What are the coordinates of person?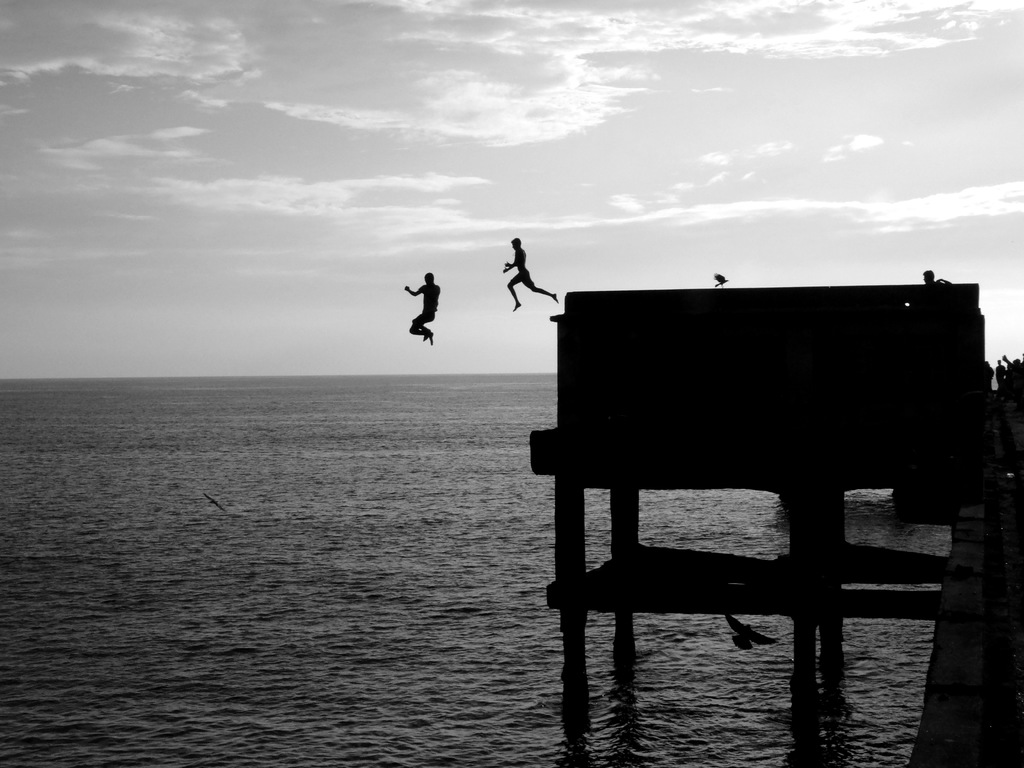
(x1=1003, y1=355, x2=1023, y2=392).
